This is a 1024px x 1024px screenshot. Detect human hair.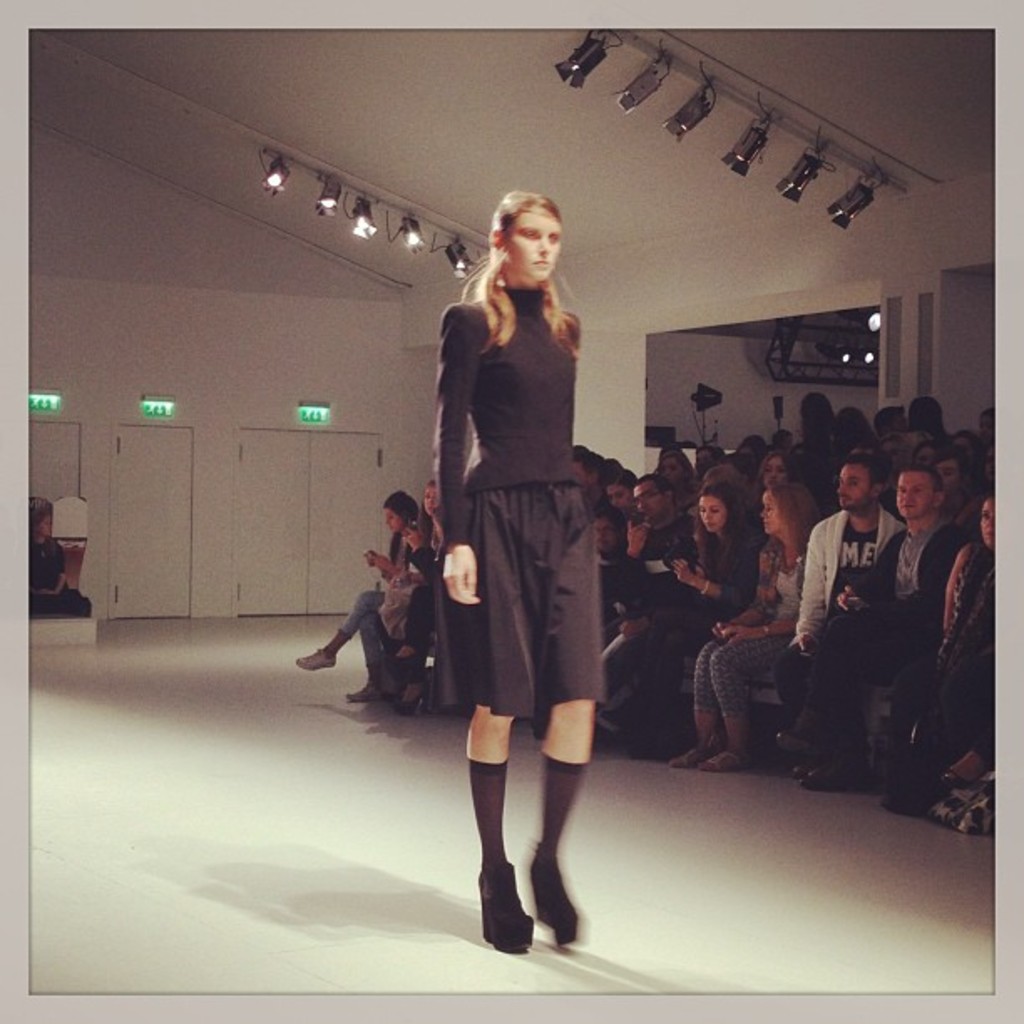
left=656, top=447, right=683, bottom=458.
